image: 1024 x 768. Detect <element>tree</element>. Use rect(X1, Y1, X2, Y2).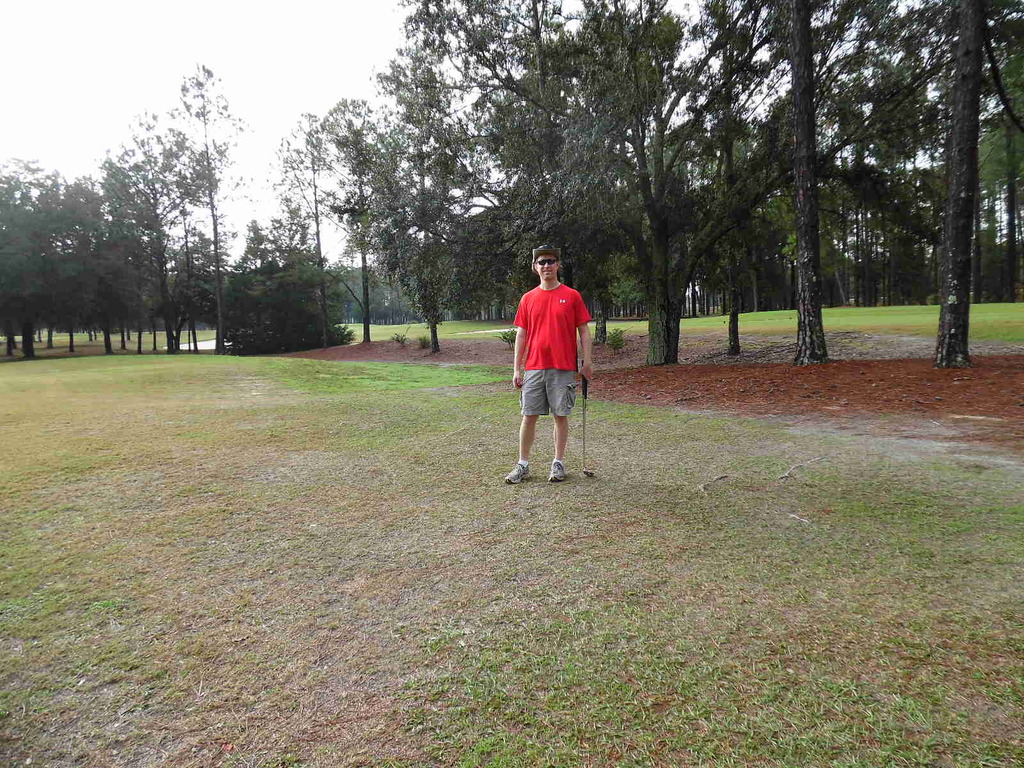
rect(784, 0, 831, 365).
